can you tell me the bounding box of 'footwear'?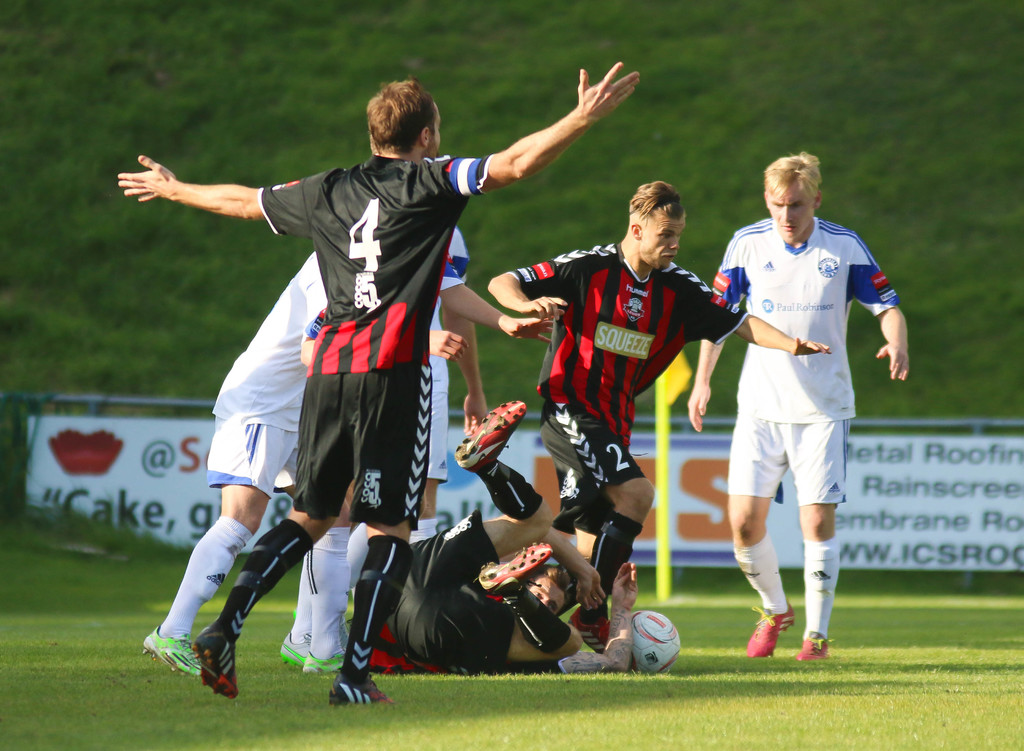
306, 644, 348, 679.
